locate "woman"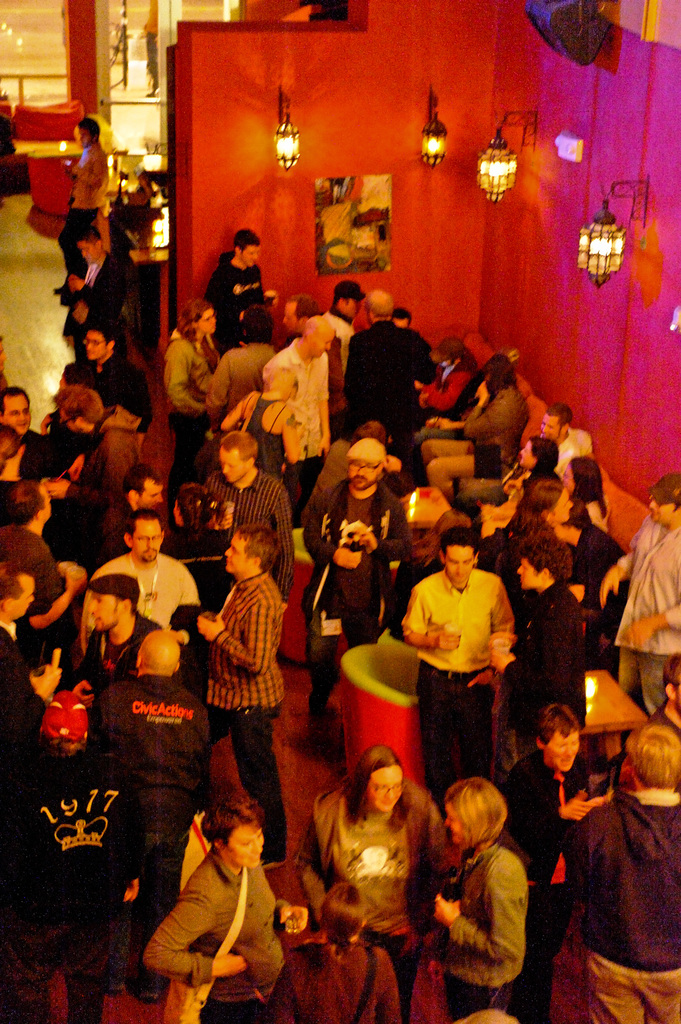
box=[416, 335, 479, 438]
